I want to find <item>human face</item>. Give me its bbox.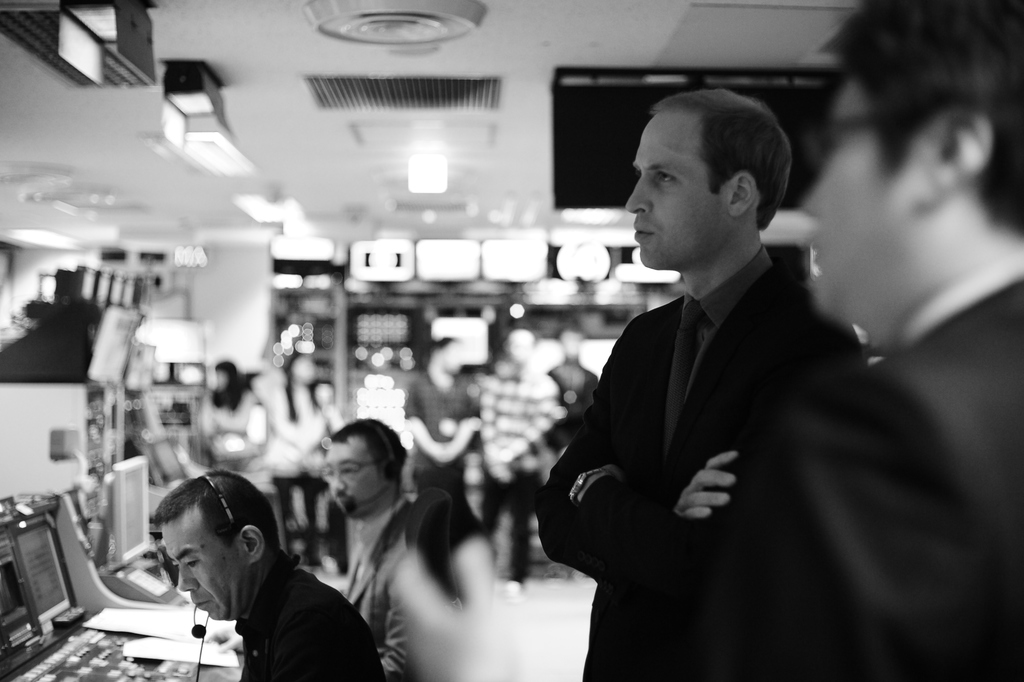
(x1=169, y1=512, x2=244, y2=619).
